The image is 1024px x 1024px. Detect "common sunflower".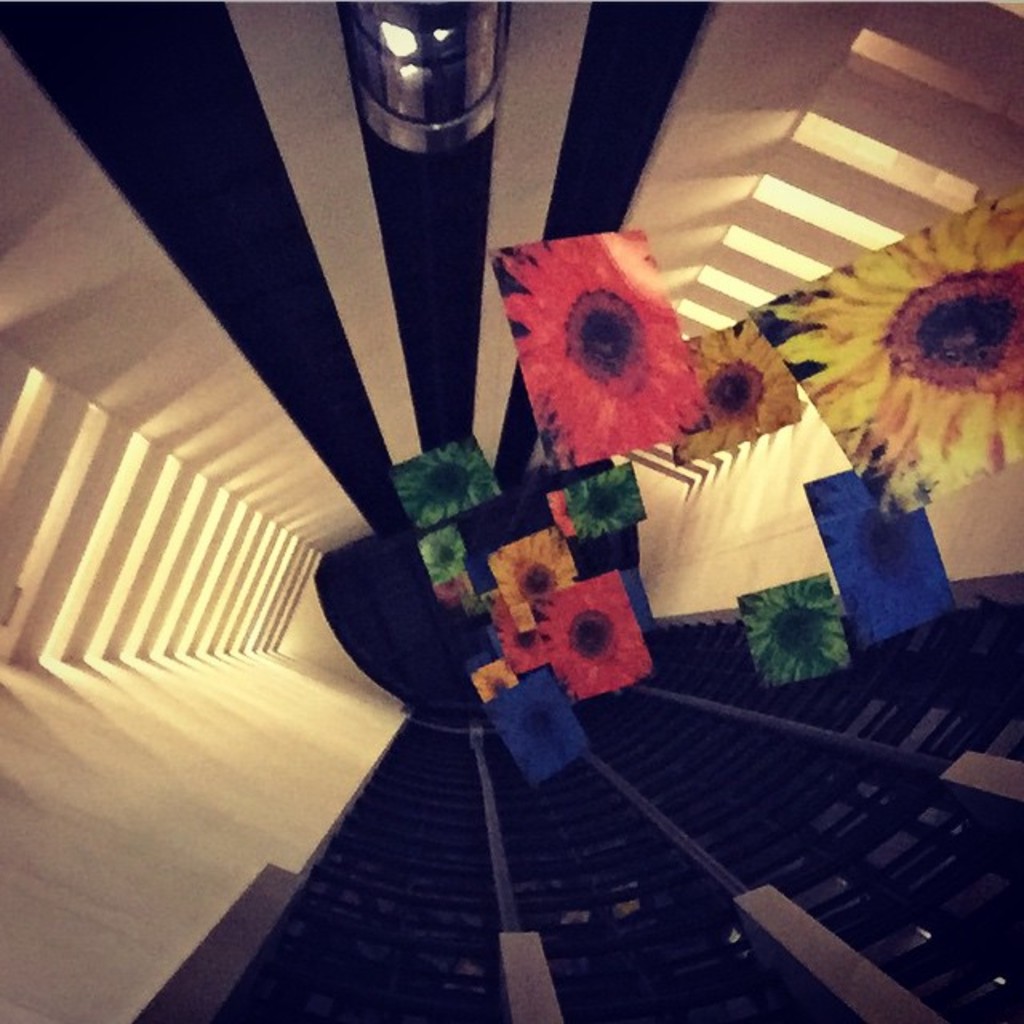
Detection: {"x1": 797, "y1": 221, "x2": 1023, "y2": 482}.
